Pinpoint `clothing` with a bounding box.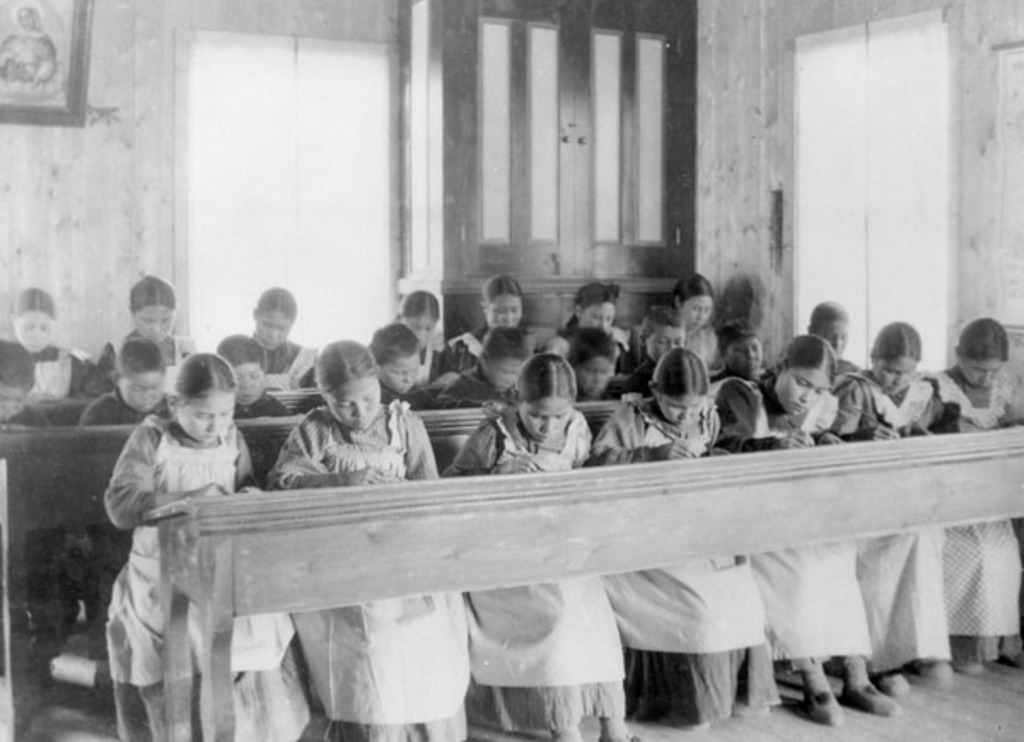
[x1=717, y1=370, x2=869, y2=691].
